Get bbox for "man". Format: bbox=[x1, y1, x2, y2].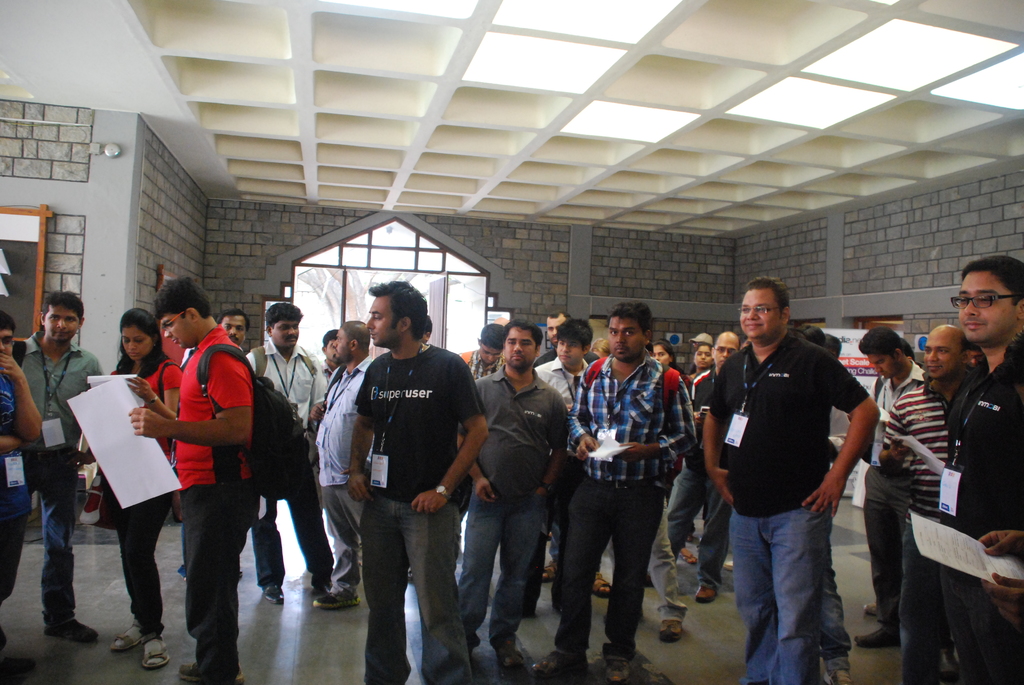
bbox=[130, 271, 257, 684].
